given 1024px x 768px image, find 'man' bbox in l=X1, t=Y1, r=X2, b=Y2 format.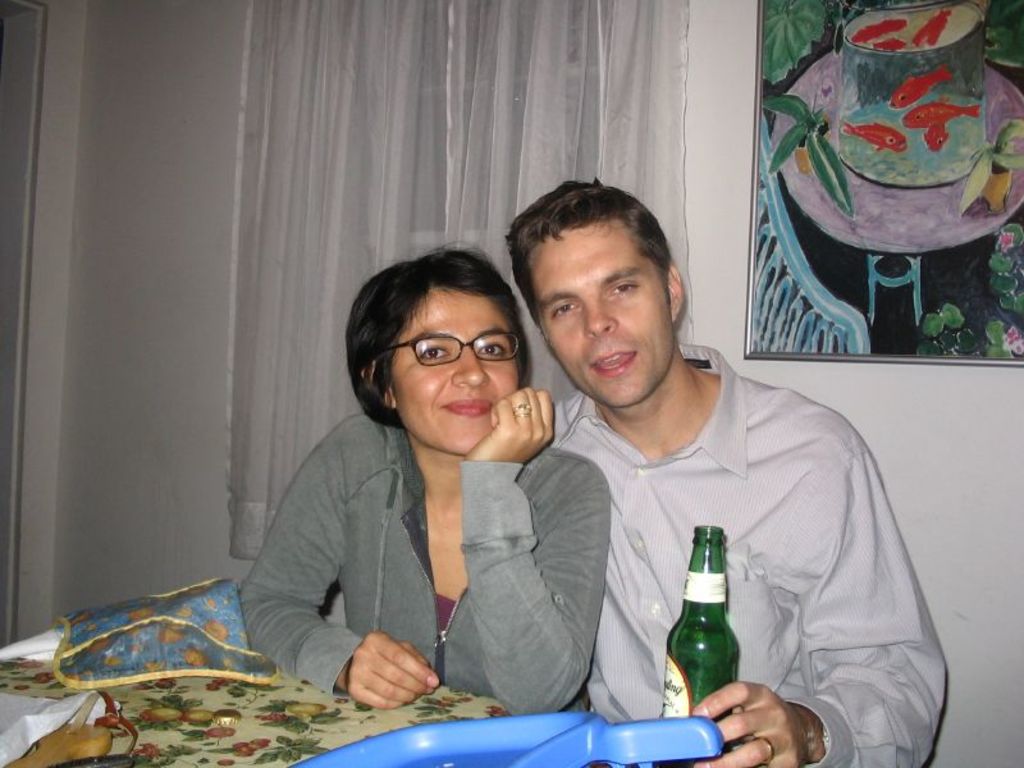
l=507, t=183, r=966, b=762.
